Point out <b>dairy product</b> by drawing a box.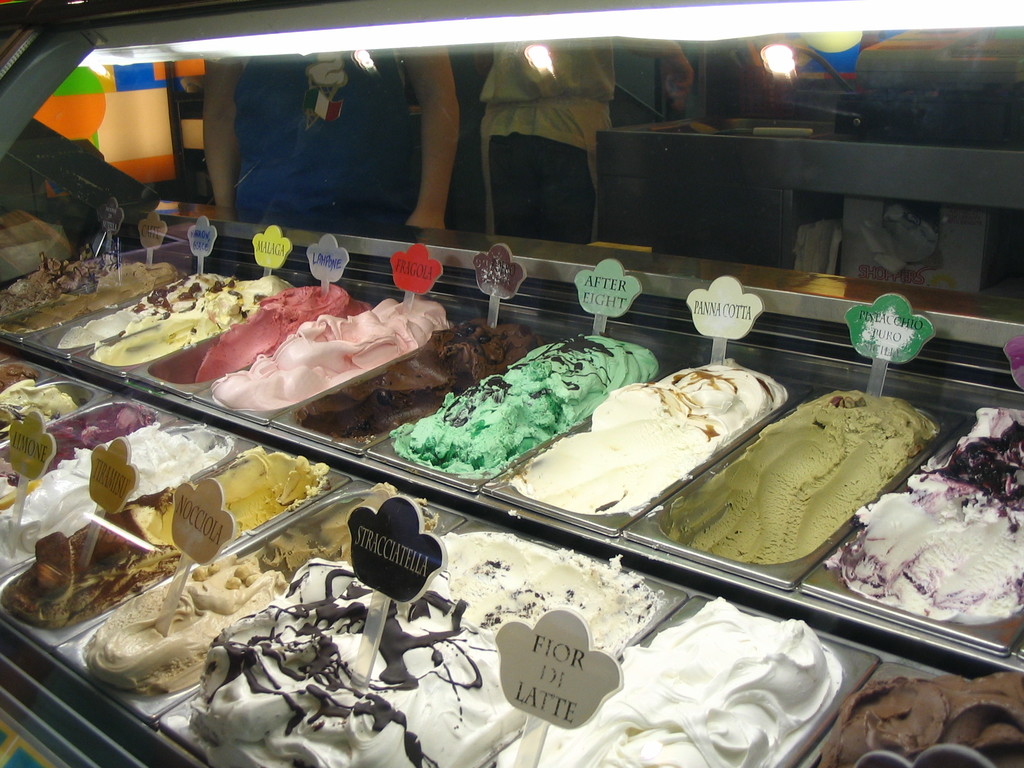
x1=79, y1=277, x2=282, y2=363.
